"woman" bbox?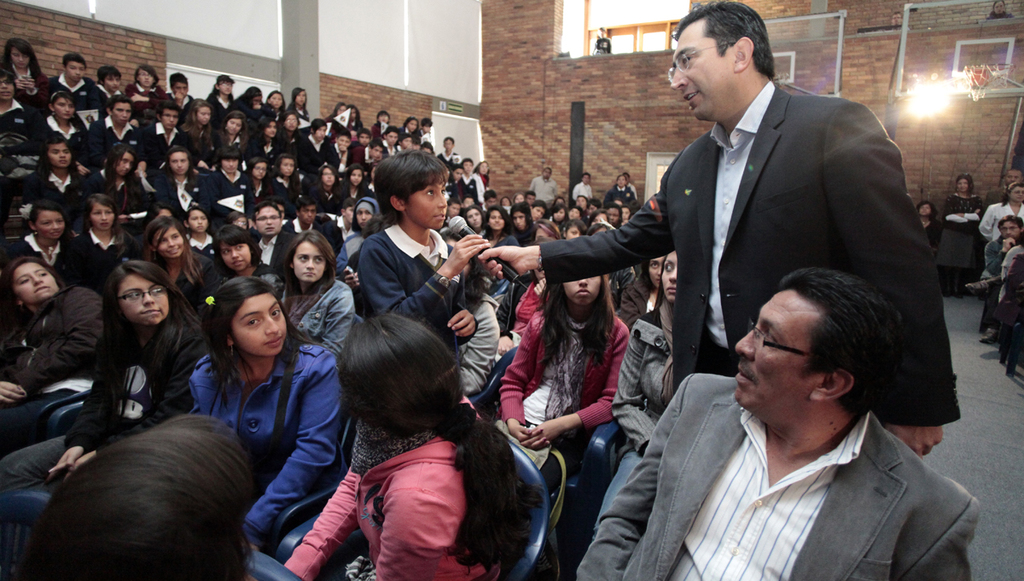
(202,148,258,221)
